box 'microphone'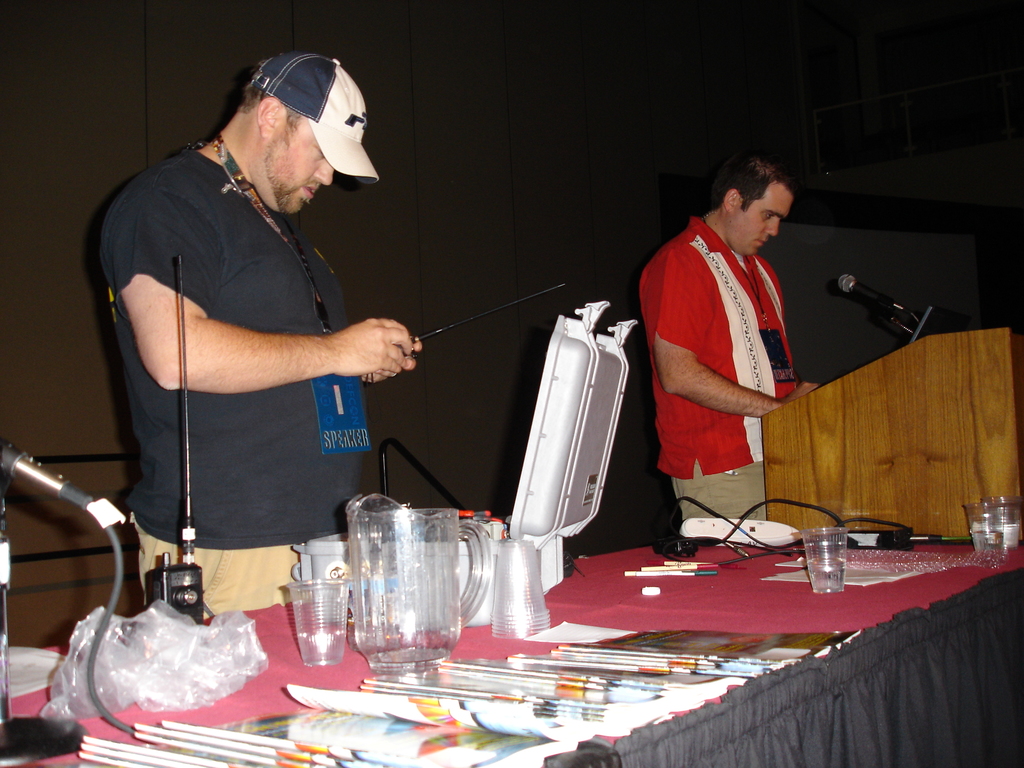
region(831, 269, 915, 316)
